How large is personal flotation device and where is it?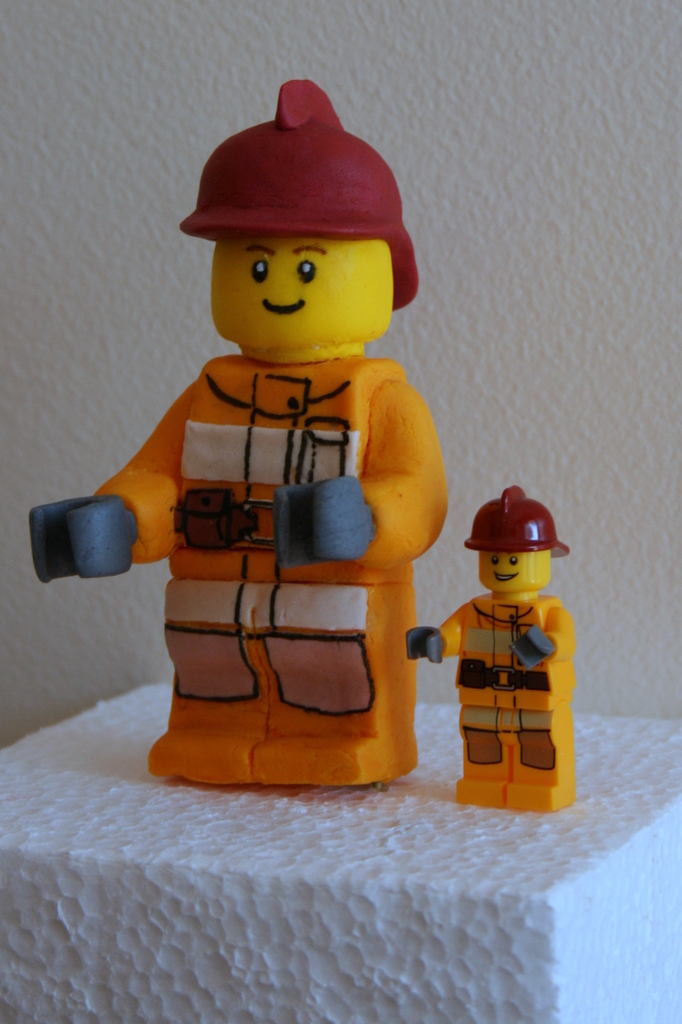
Bounding box: (left=163, top=355, right=409, bottom=703).
